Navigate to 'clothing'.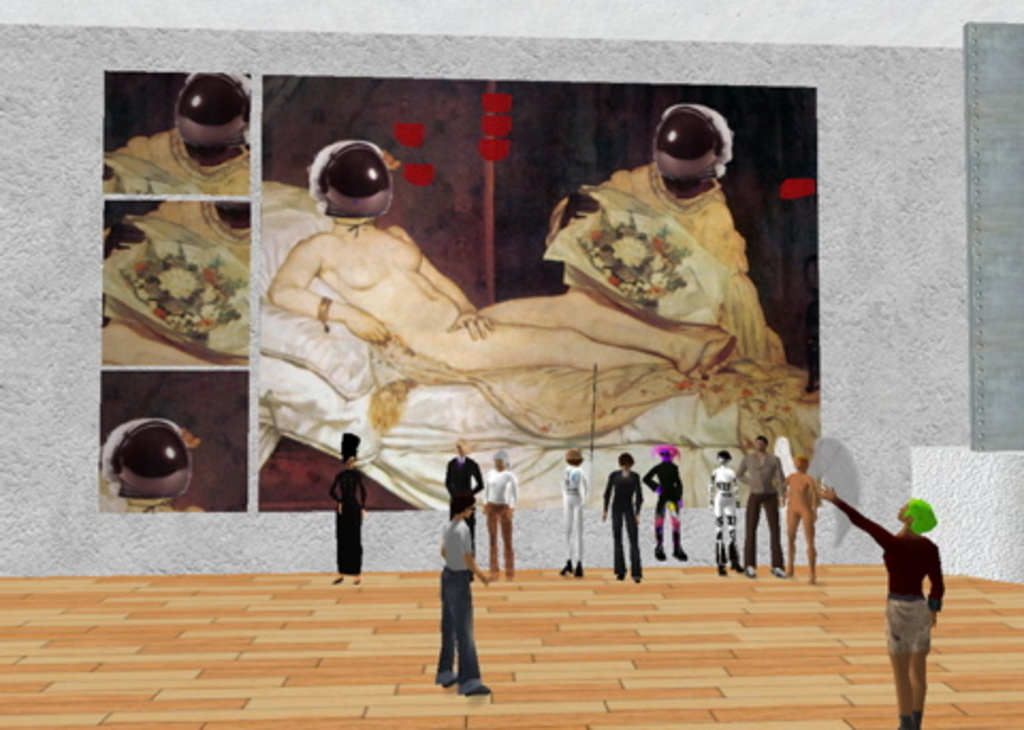
Navigation target: l=602, t=467, r=642, b=578.
